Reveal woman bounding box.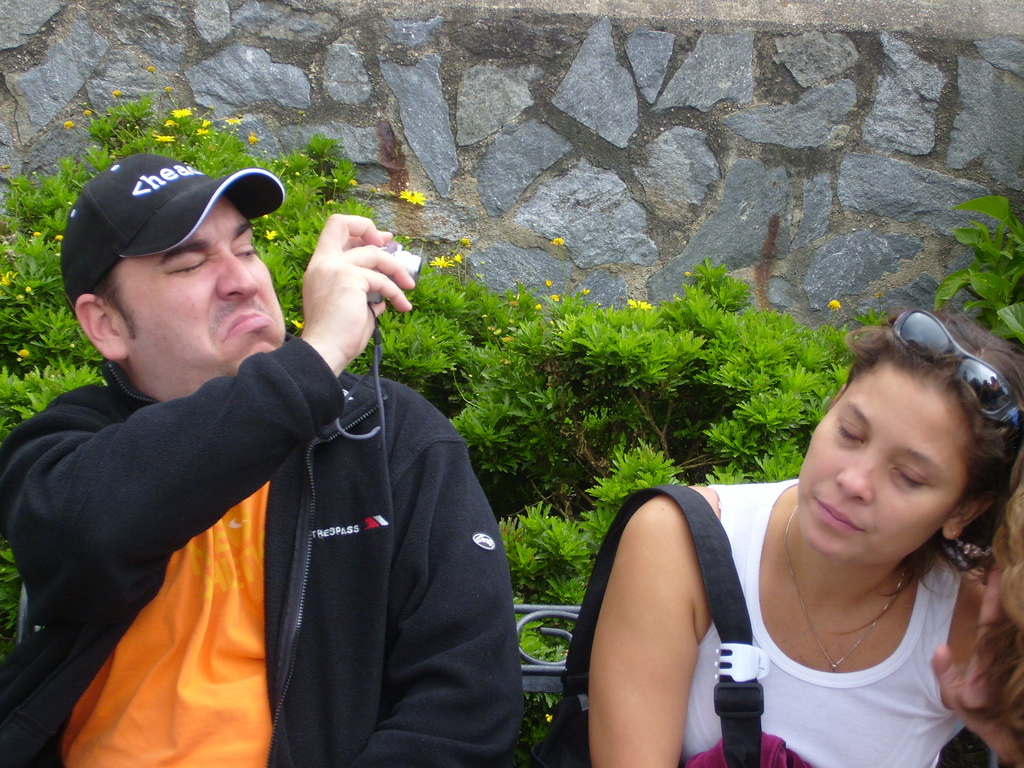
Revealed: x1=554, y1=319, x2=1023, y2=756.
